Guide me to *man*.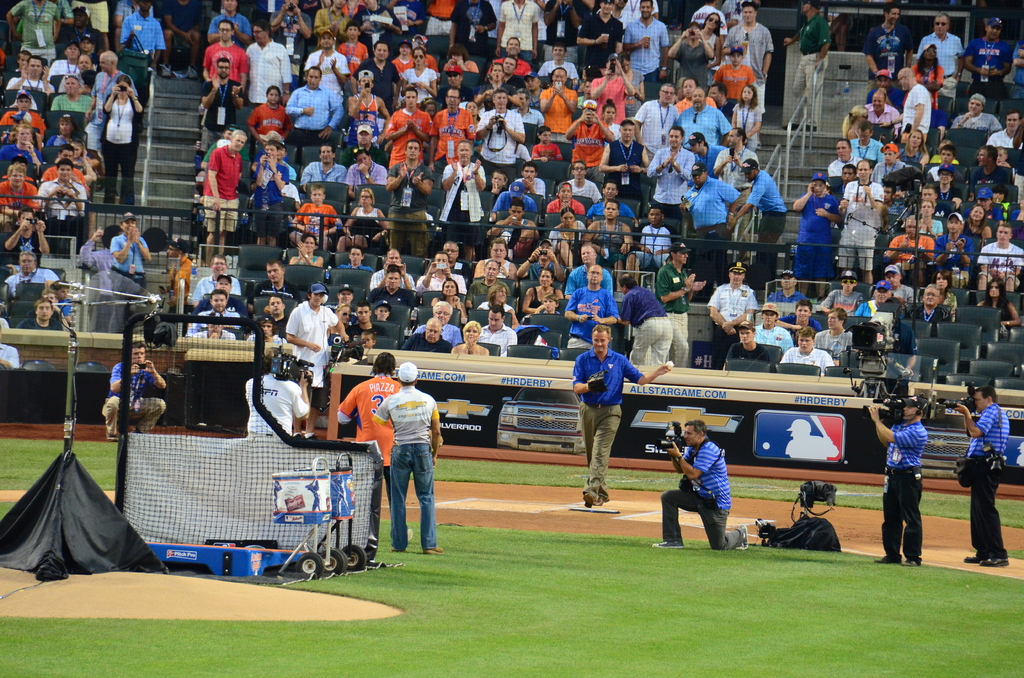
Guidance: (373, 361, 444, 554).
